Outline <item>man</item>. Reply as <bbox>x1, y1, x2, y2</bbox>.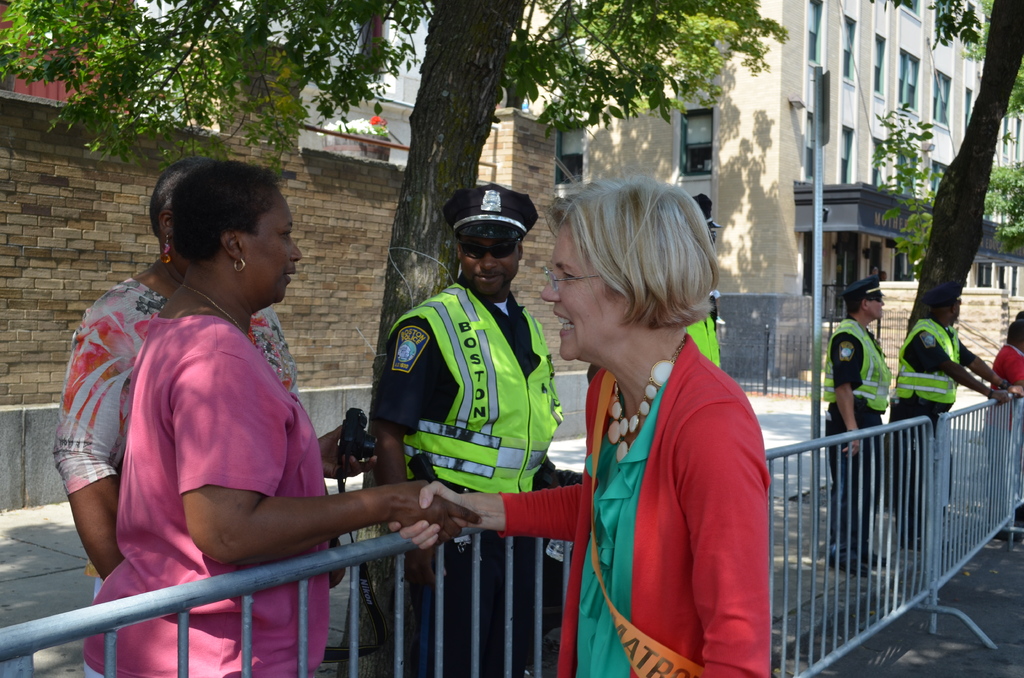
<bbox>987, 316, 1023, 538</bbox>.
